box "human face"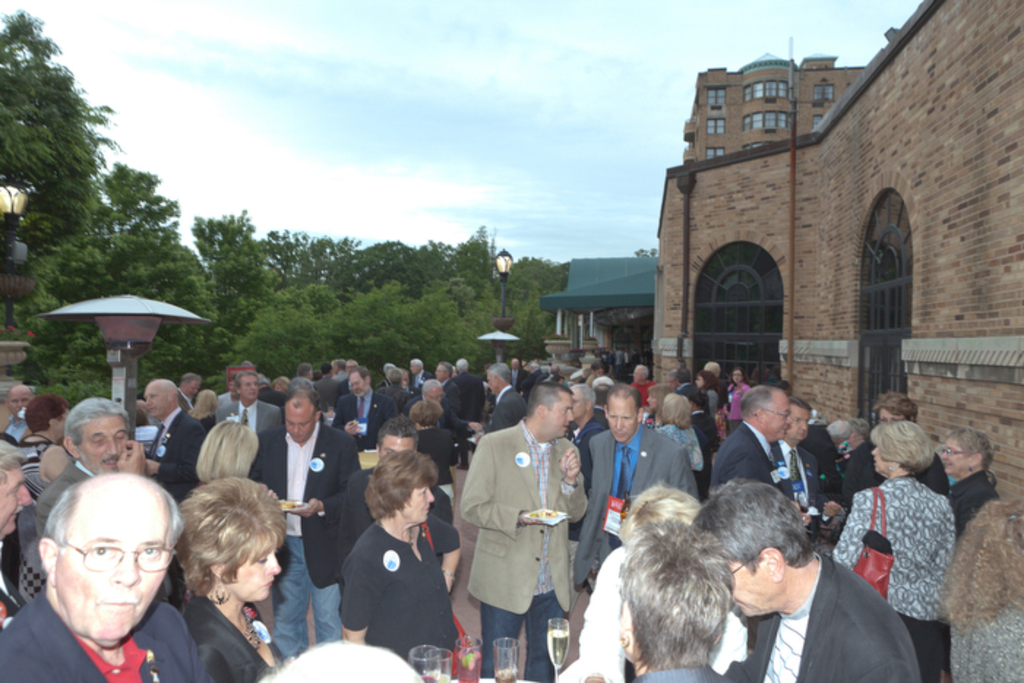
bbox=(284, 393, 316, 442)
